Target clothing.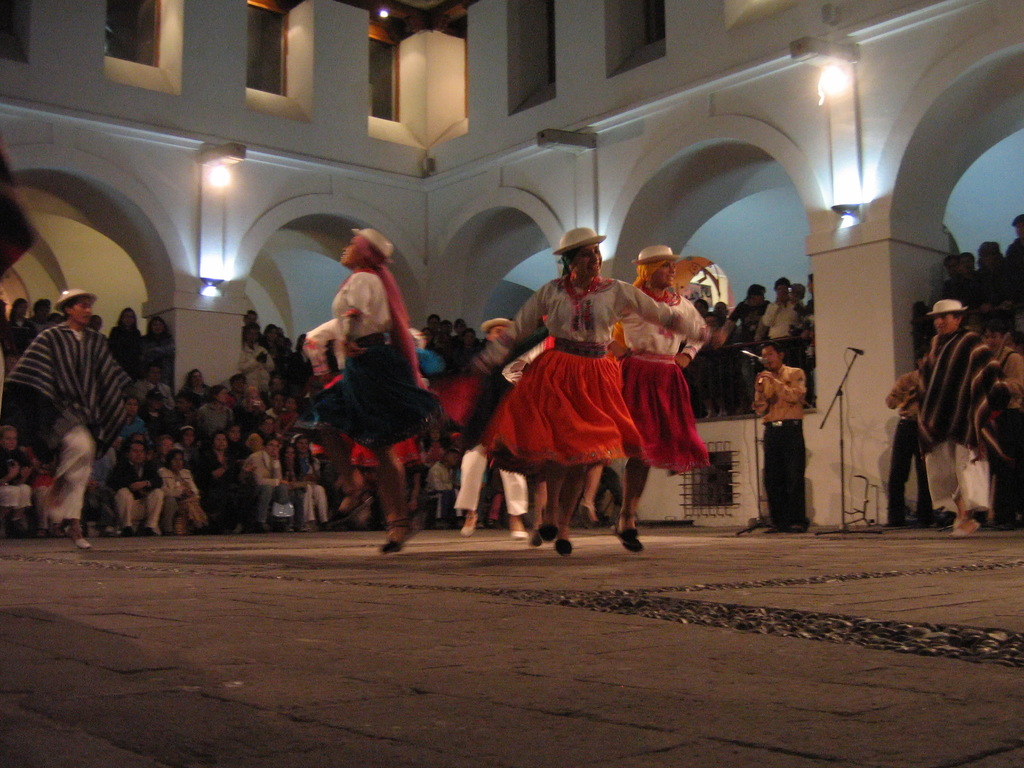
Target region: (742, 376, 816, 523).
